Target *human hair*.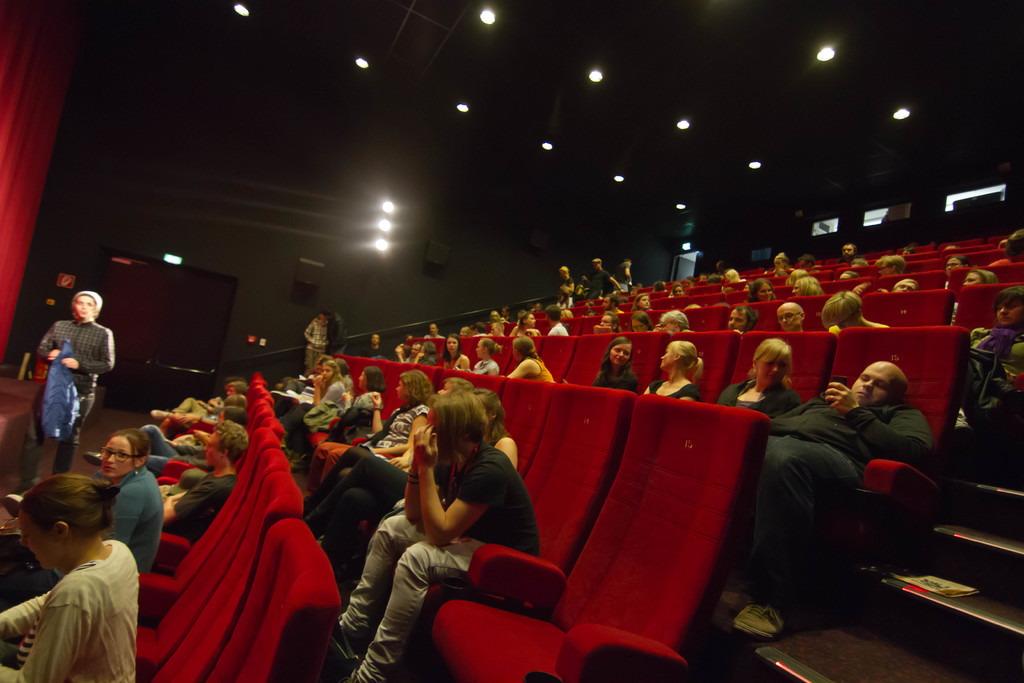
Target region: {"left": 216, "top": 420, "right": 250, "bottom": 465}.
